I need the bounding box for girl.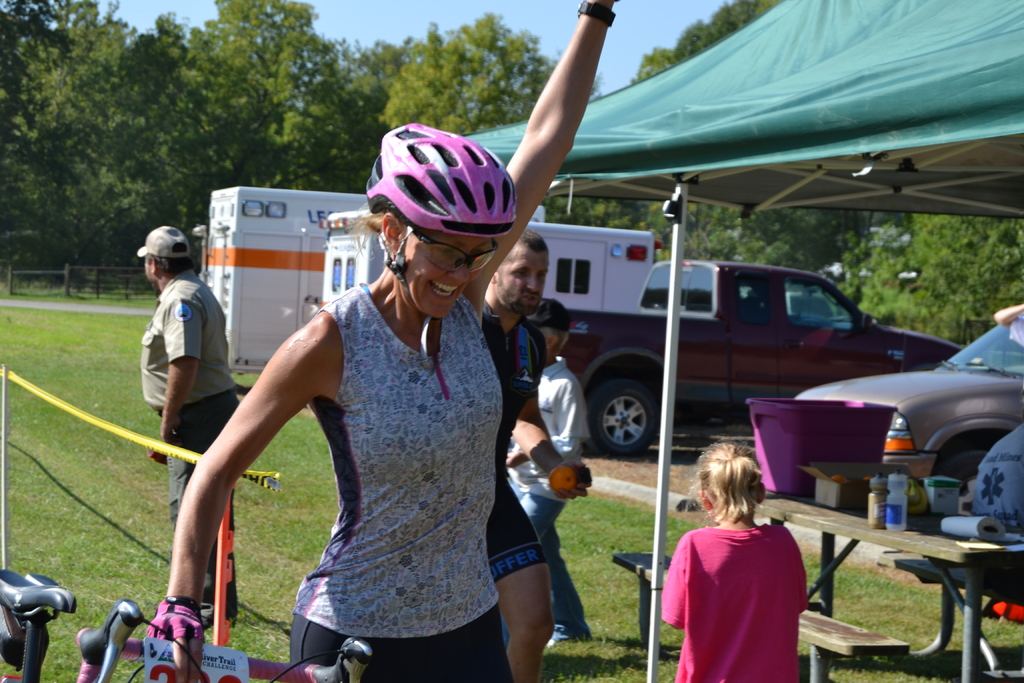
Here it is: bbox=[646, 436, 803, 682].
